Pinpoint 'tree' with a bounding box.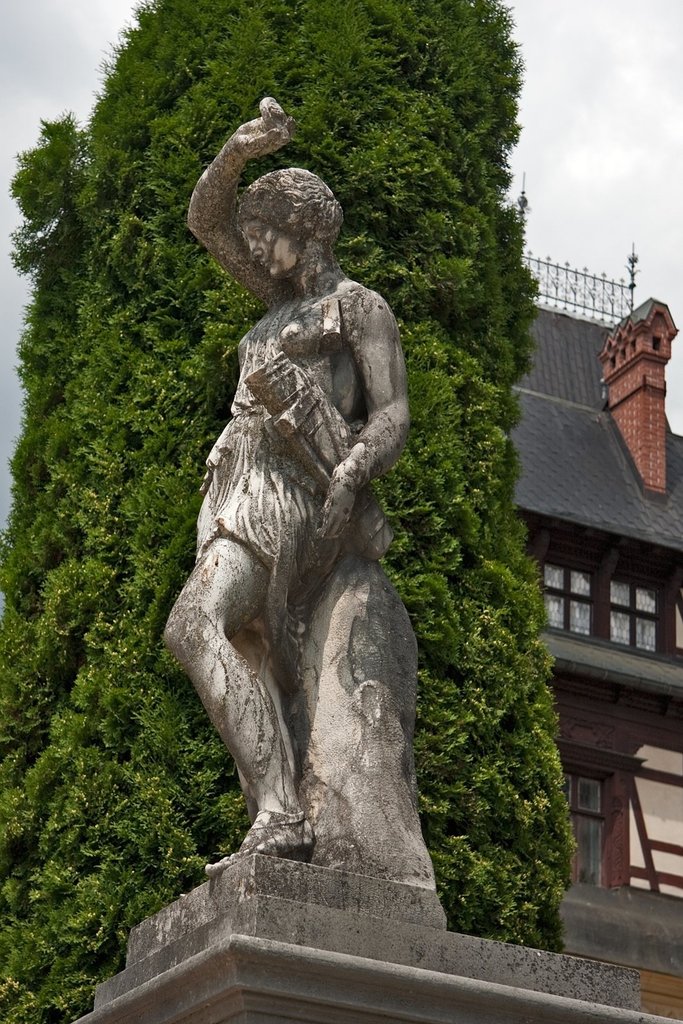
locate(0, 1, 579, 977).
